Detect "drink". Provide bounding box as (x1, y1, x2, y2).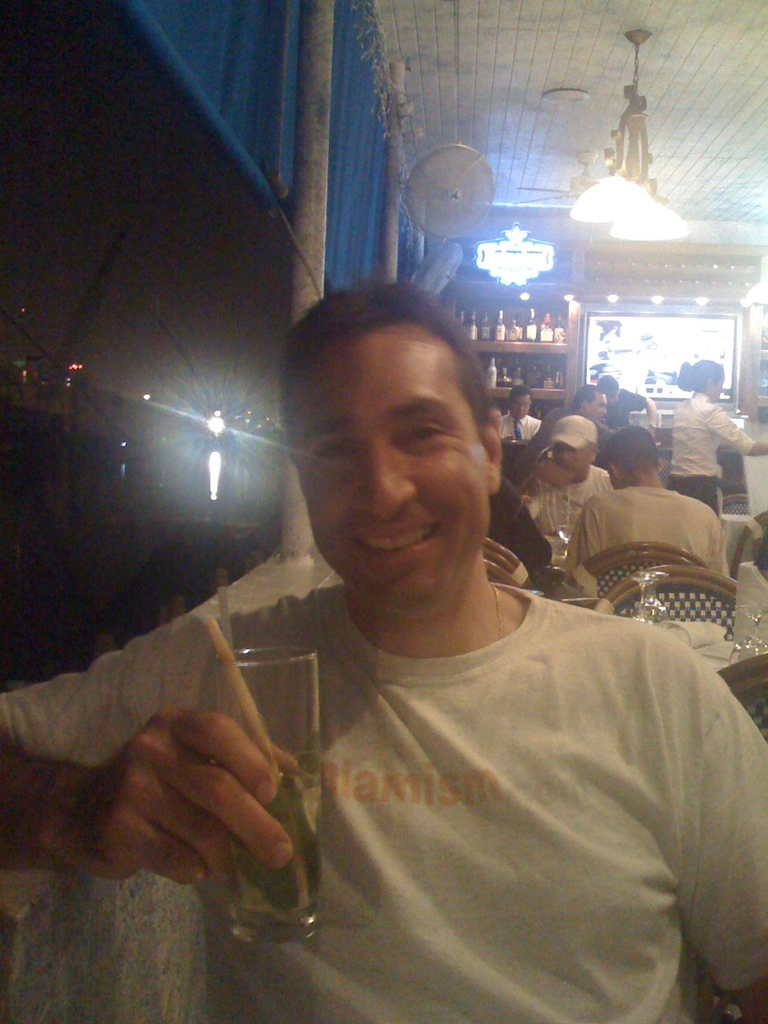
(227, 770, 321, 938).
